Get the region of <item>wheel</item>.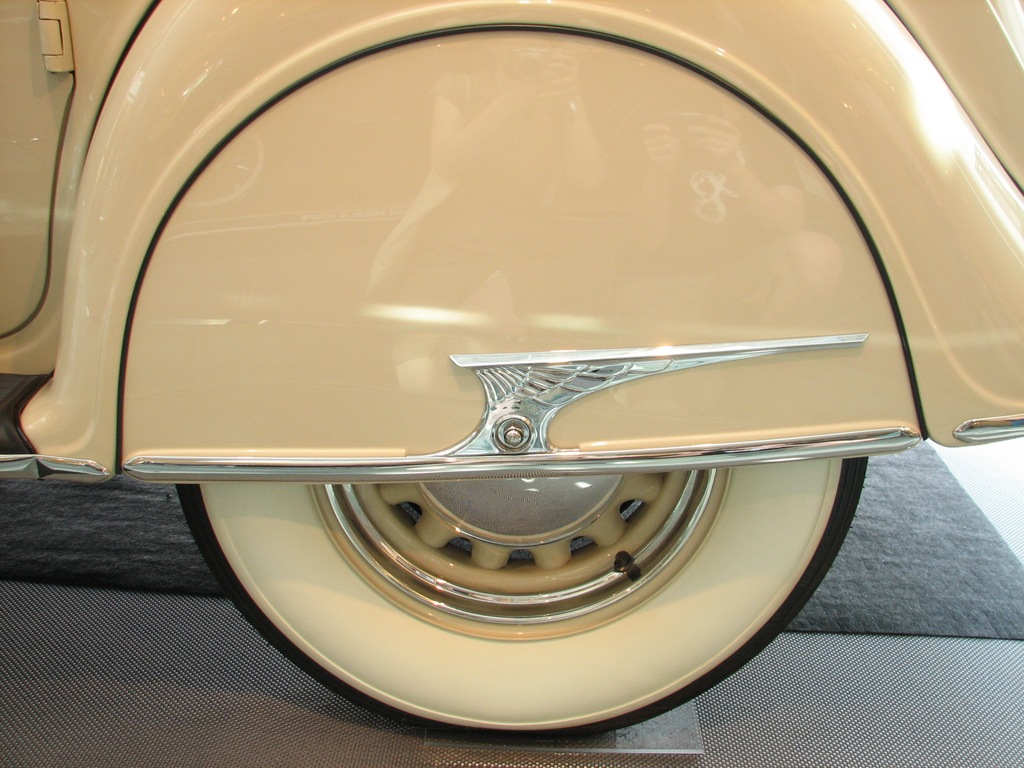
detection(201, 283, 921, 660).
